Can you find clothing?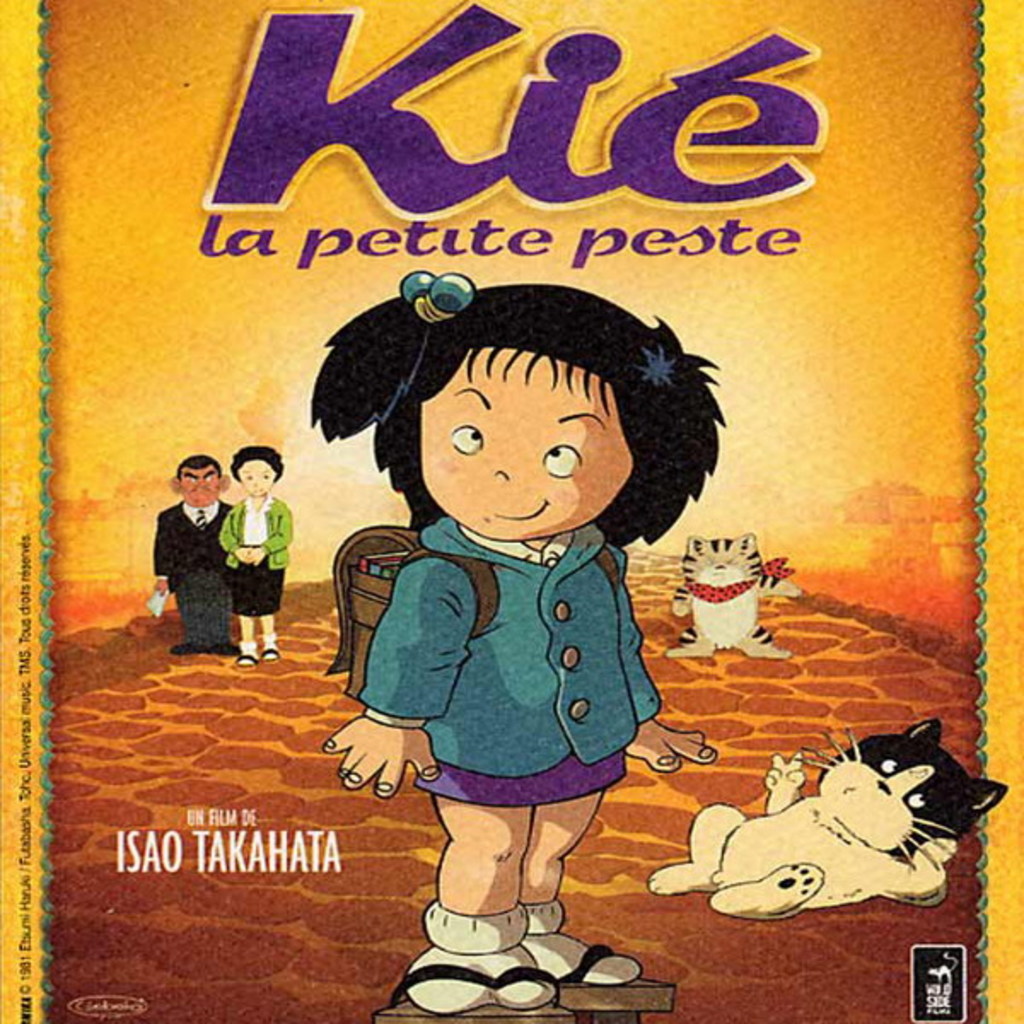
Yes, bounding box: pyautogui.locateOnScreen(167, 582, 236, 645).
